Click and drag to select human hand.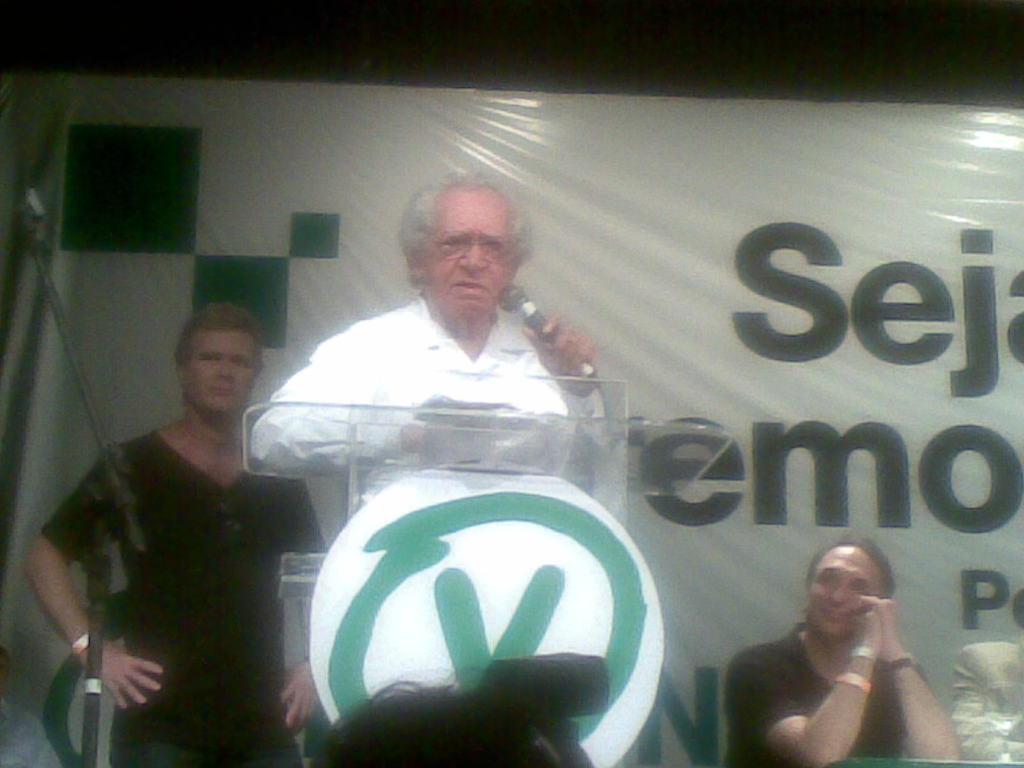
Selection: region(77, 643, 141, 726).
